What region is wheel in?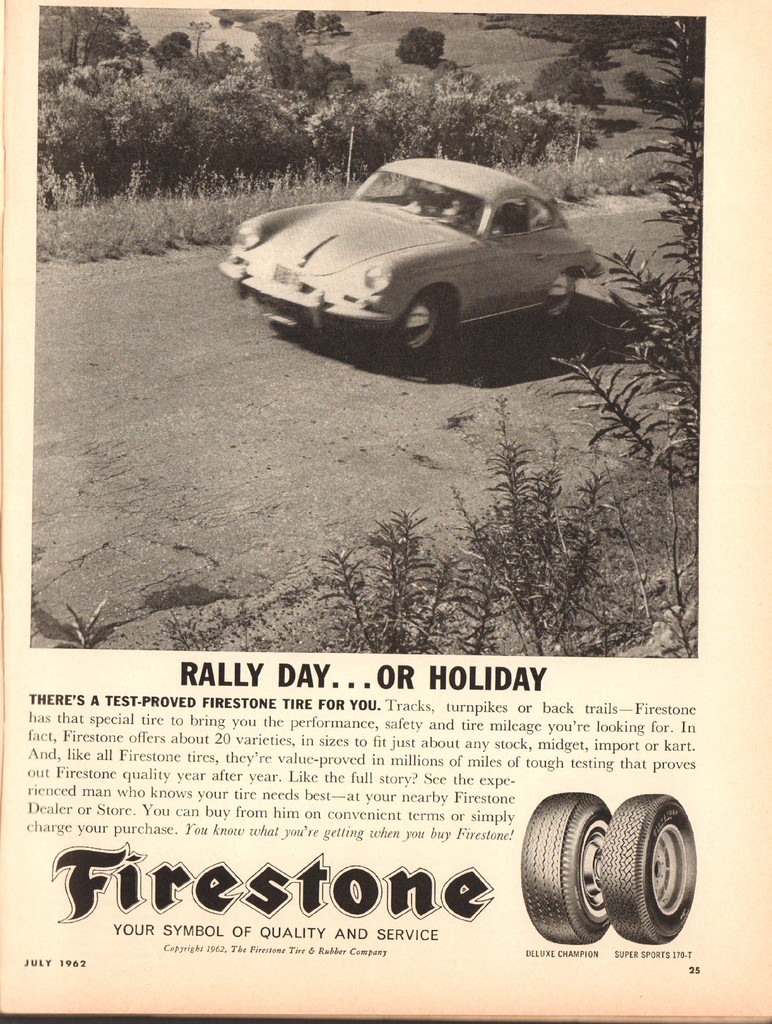
box(524, 790, 610, 949).
